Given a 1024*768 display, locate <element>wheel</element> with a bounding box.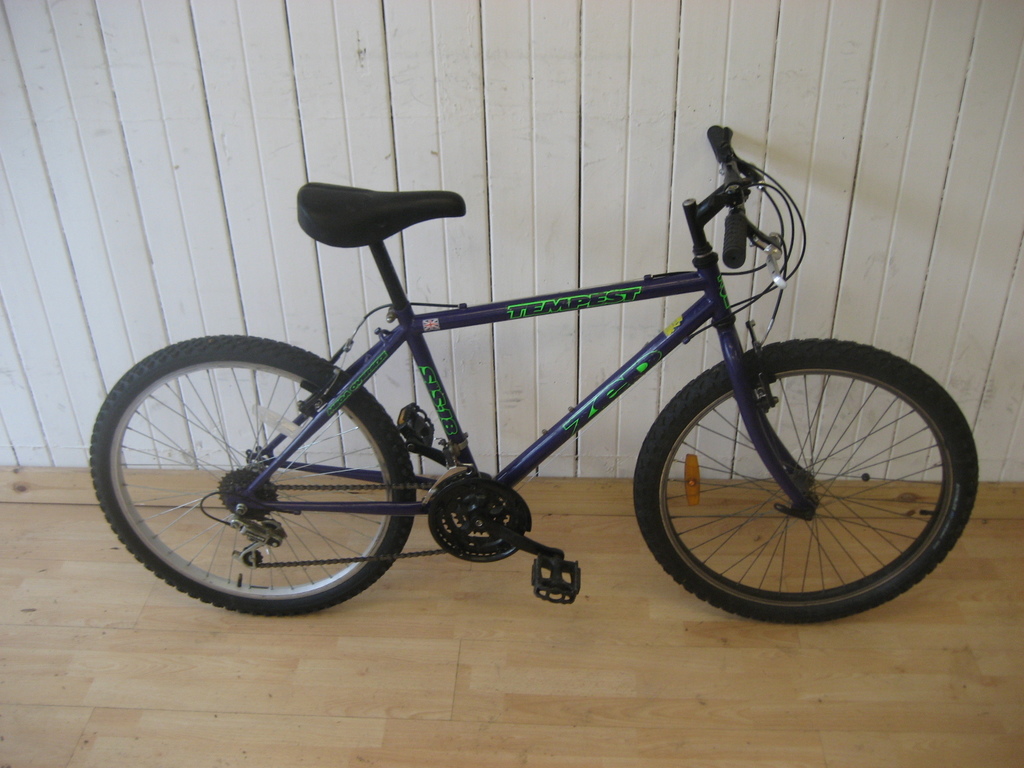
Located: crop(642, 337, 981, 621).
